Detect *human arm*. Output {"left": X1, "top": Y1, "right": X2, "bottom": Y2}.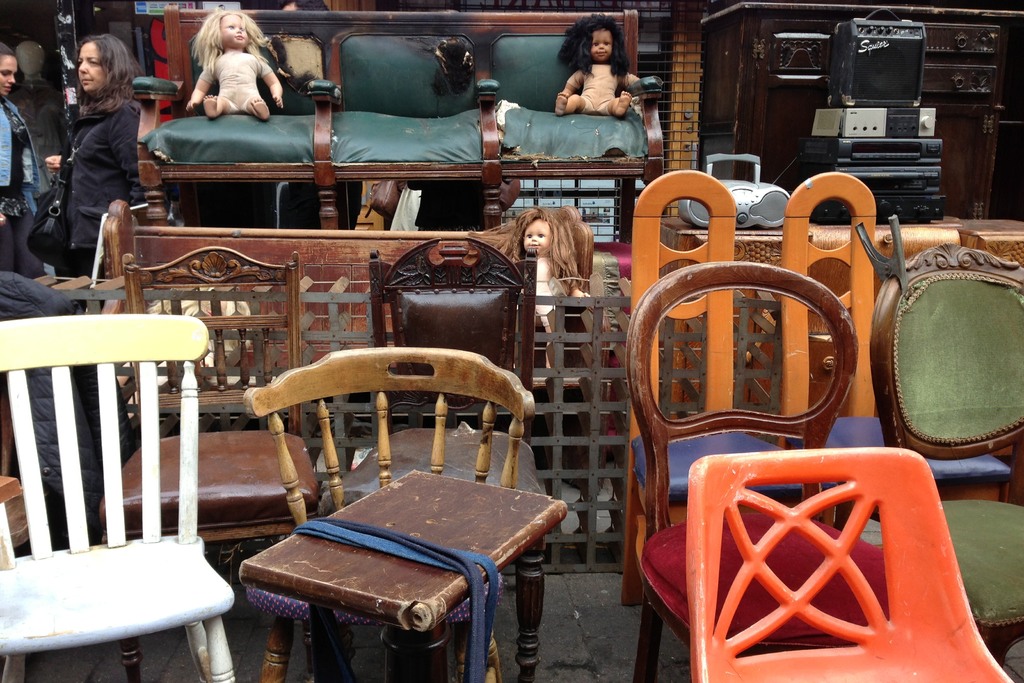
{"left": 626, "top": 68, "right": 641, "bottom": 85}.
